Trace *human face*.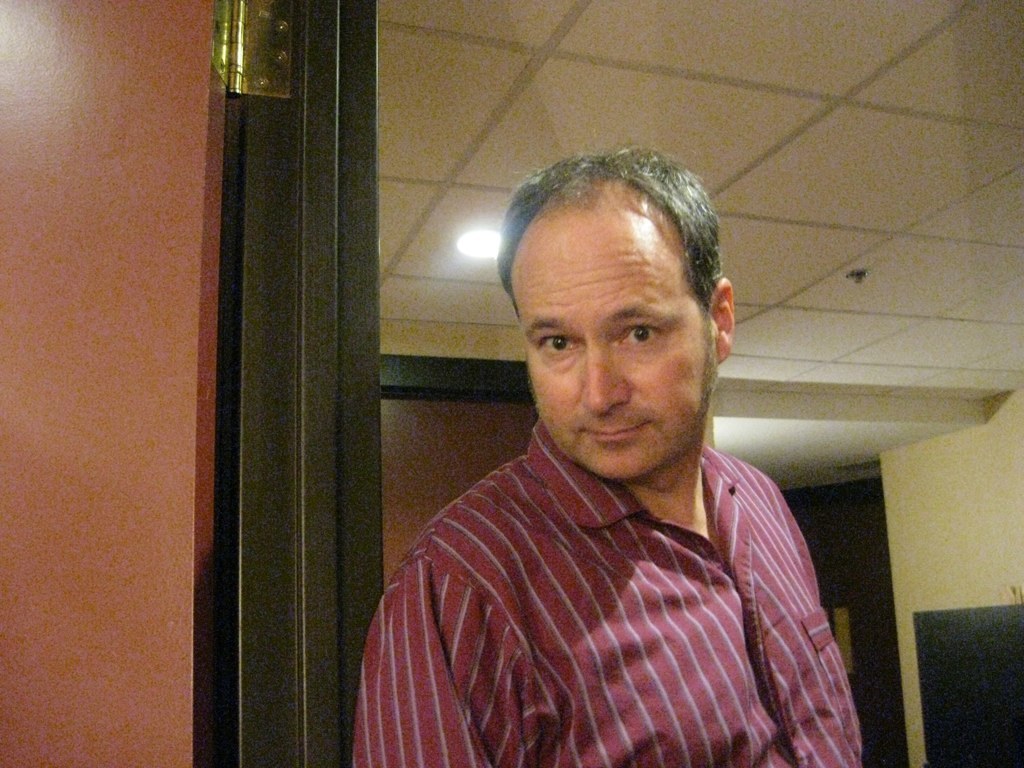
Traced to region(510, 183, 720, 483).
